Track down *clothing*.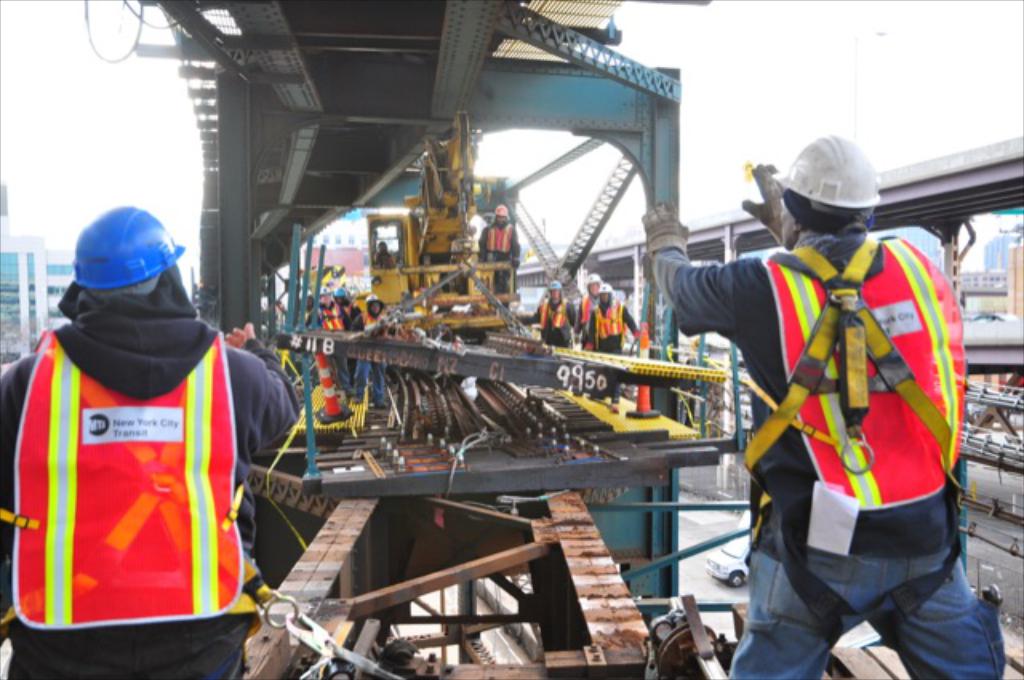
Tracked to (left=651, top=229, right=1006, bottom=678).
